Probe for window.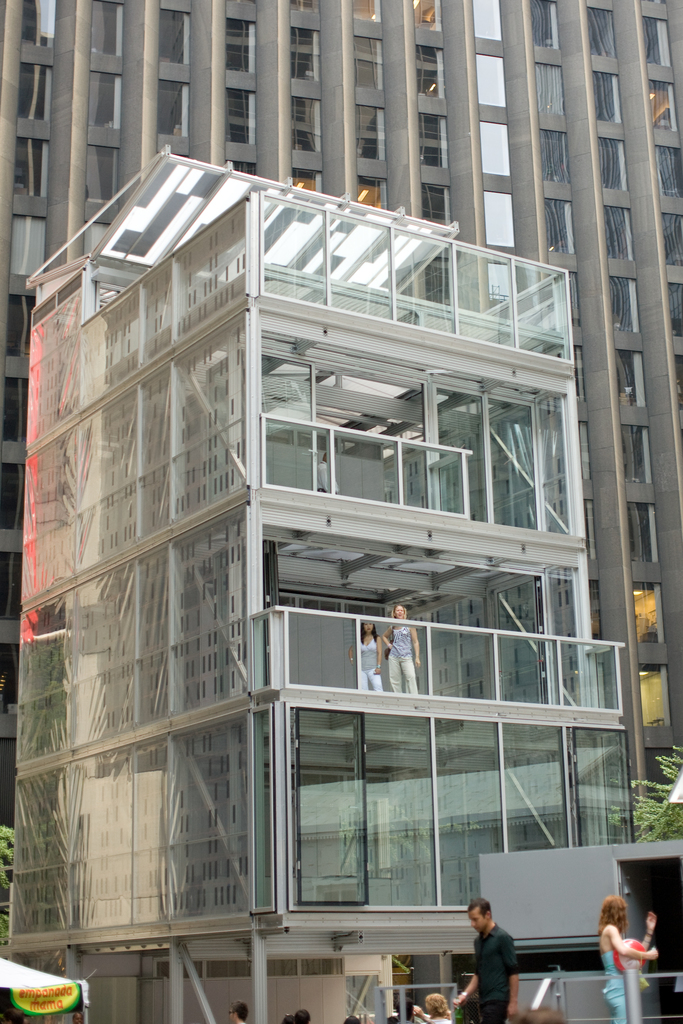
Probe result: (x1=294, y1=166, x2=318, y2=195).
